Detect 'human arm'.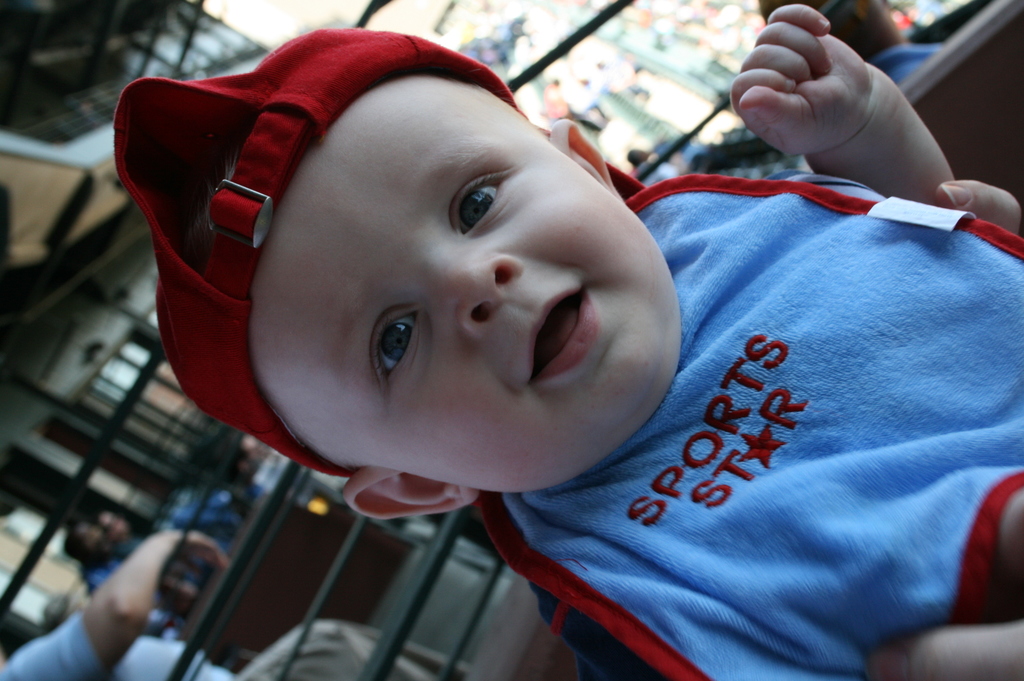
Detected at <region>929, 175, 1023, 234</region>.
